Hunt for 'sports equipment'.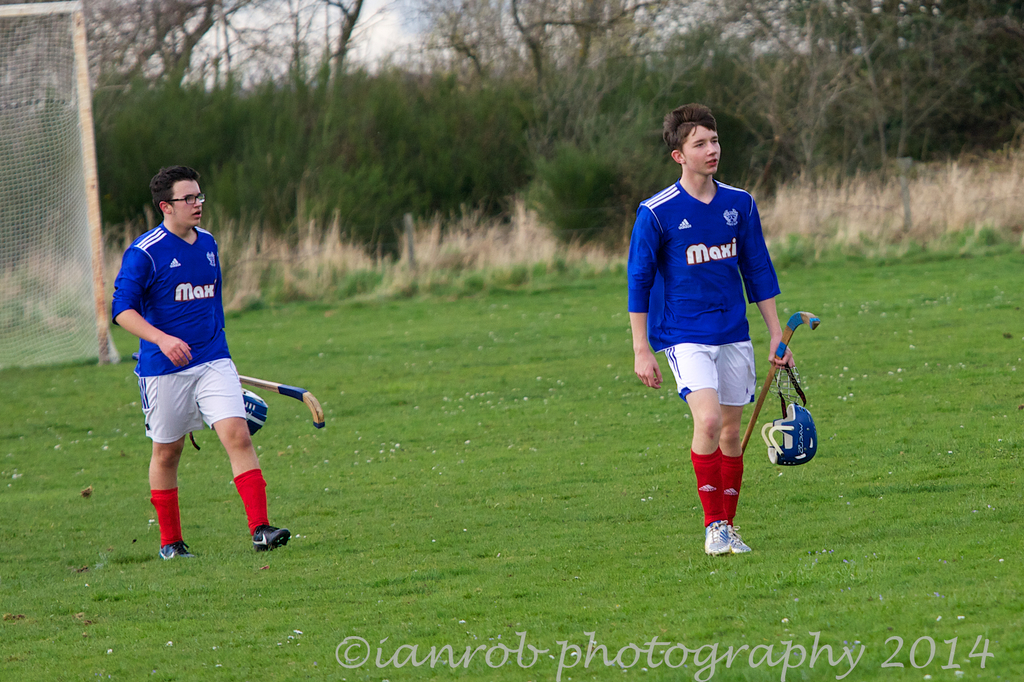
Hunted down at 240,387,270,440.
